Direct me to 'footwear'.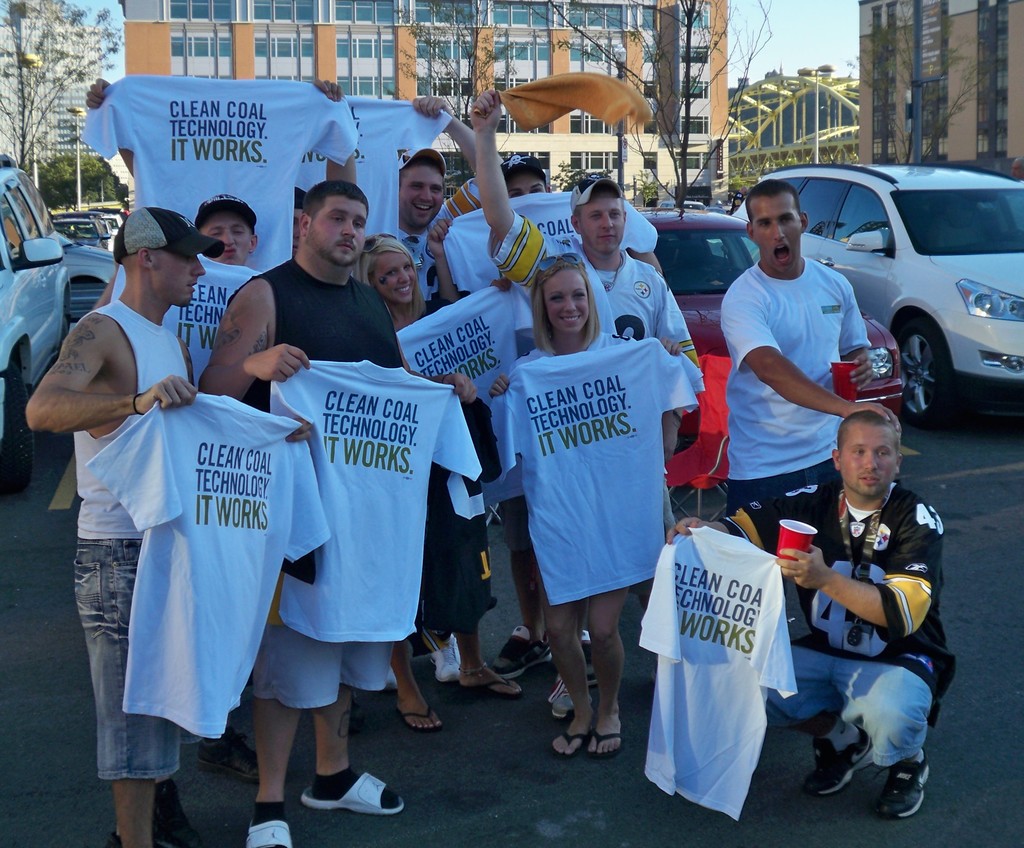
Direction: locate(200, 728, 260, 780).
